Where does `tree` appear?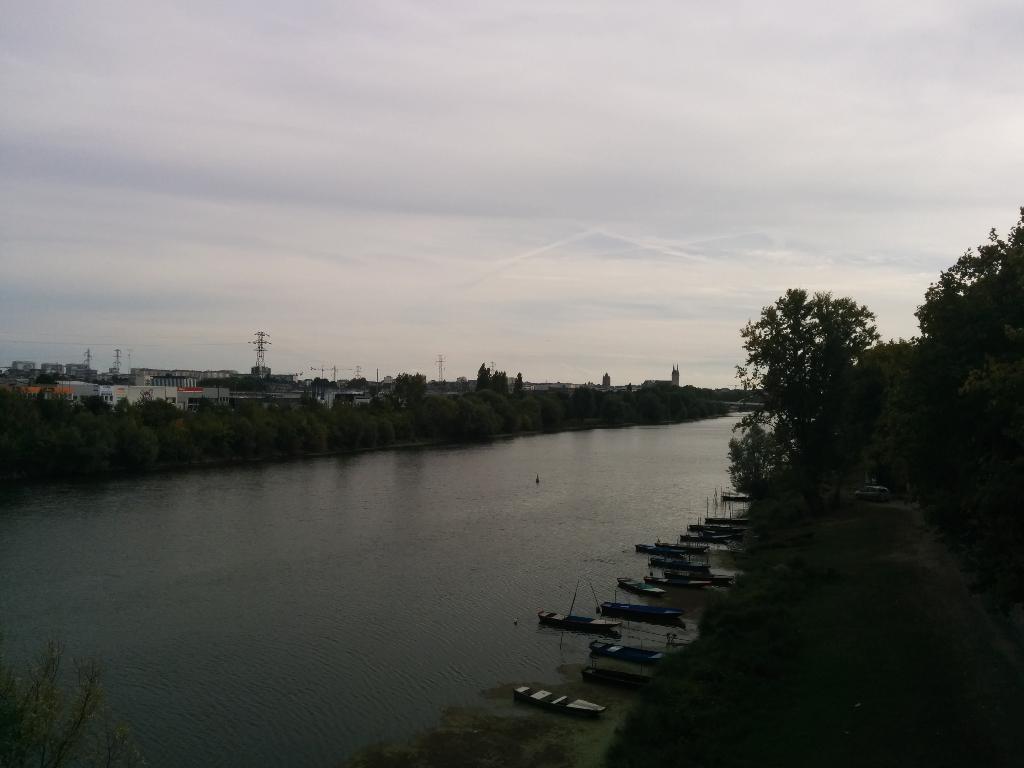
Appears at bbox=[572, 376, 604, 431].
